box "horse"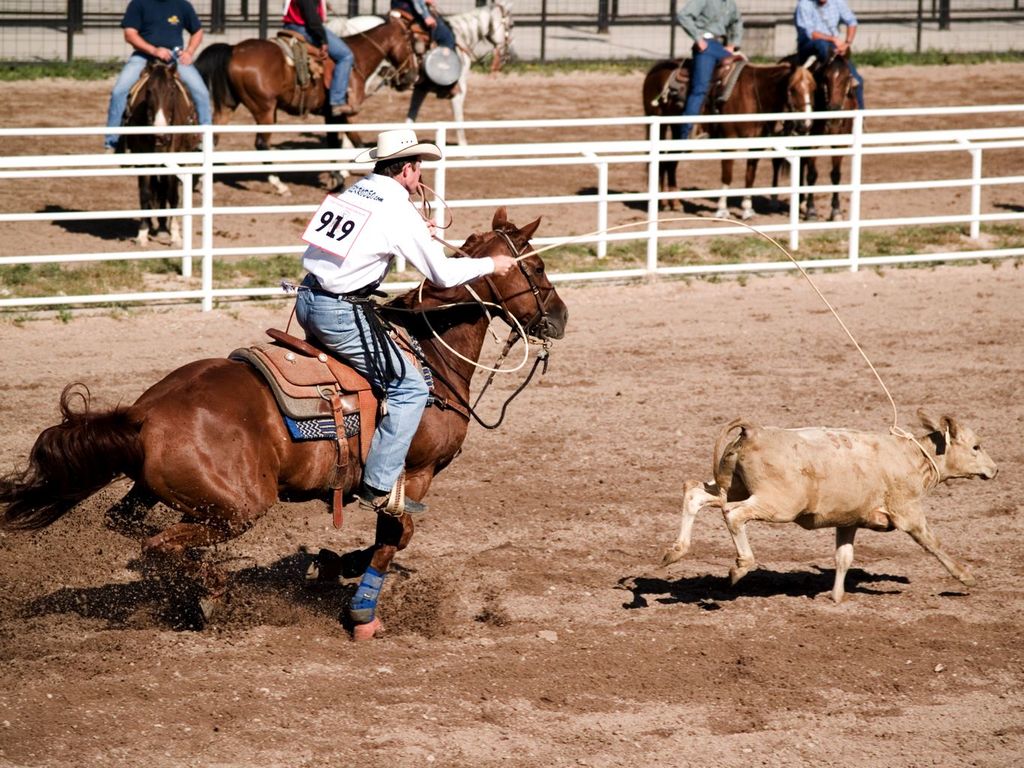
(left=765, top=47, right=861, bottom=223)
